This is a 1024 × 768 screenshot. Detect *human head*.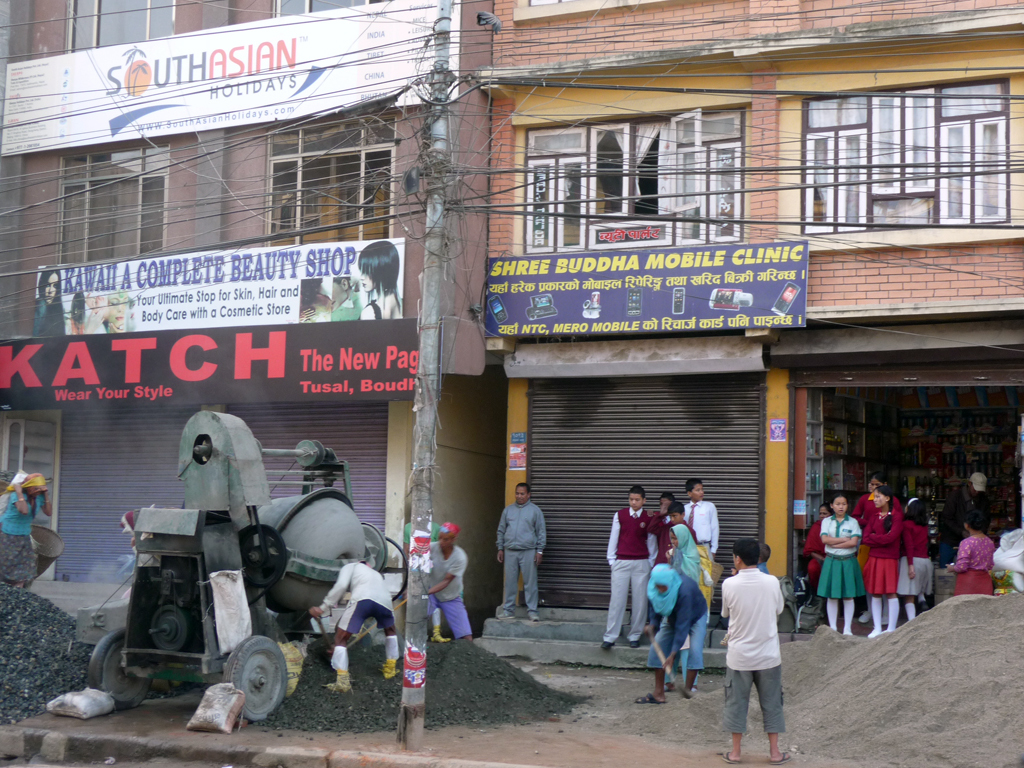
crop(685, 479, 704, 503).
